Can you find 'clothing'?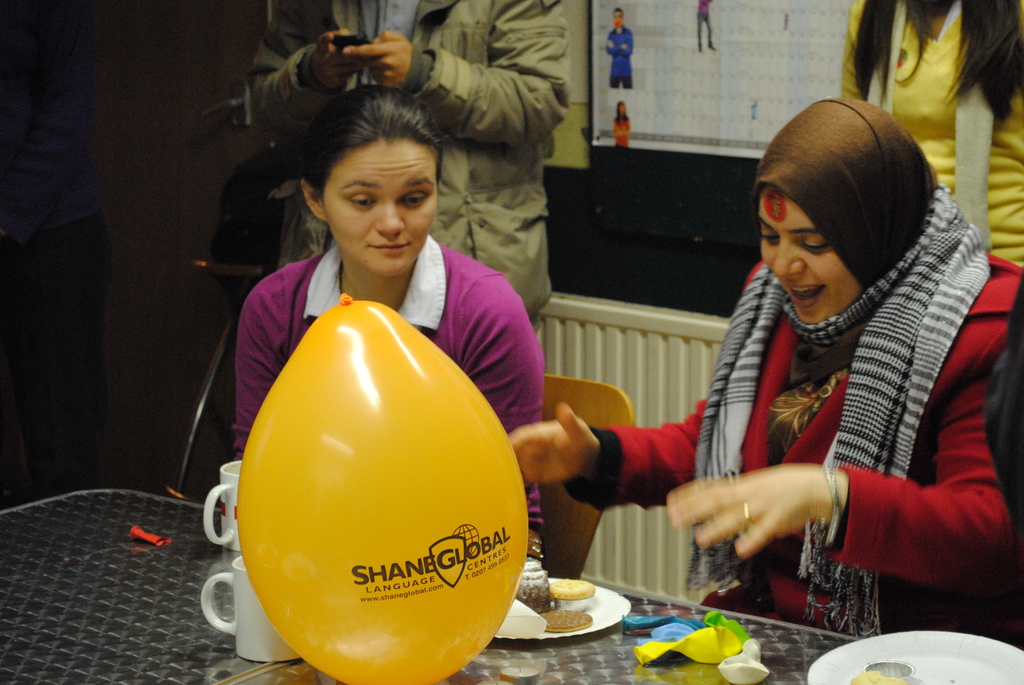
Yes, bounding box: 225/0/576/352.
